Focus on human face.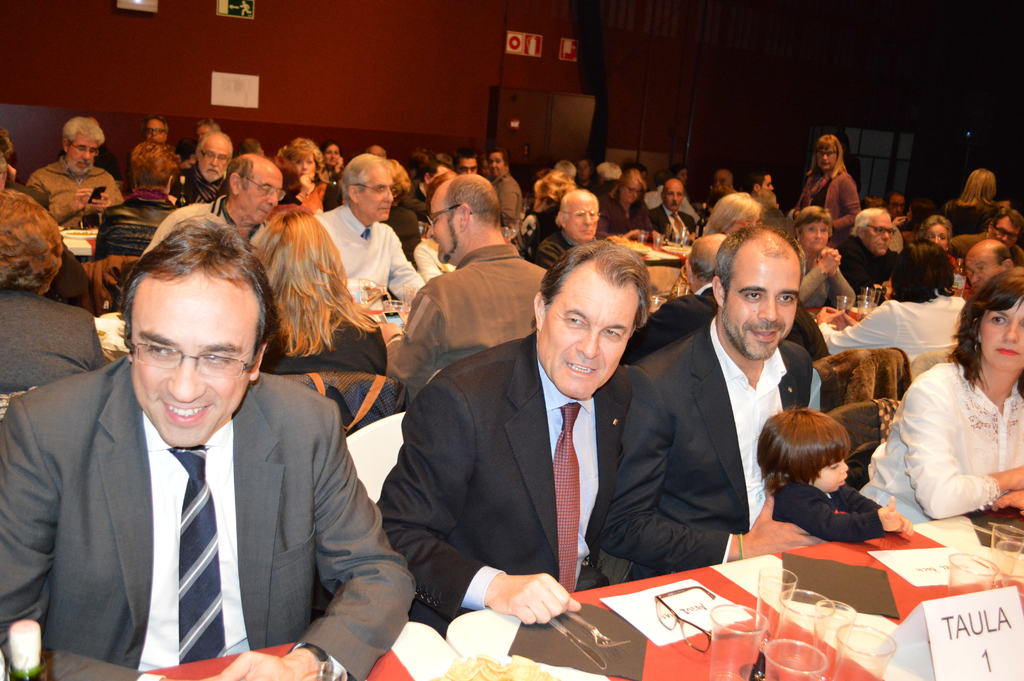
Focused at bbox=[143, 120, 167, 143].
